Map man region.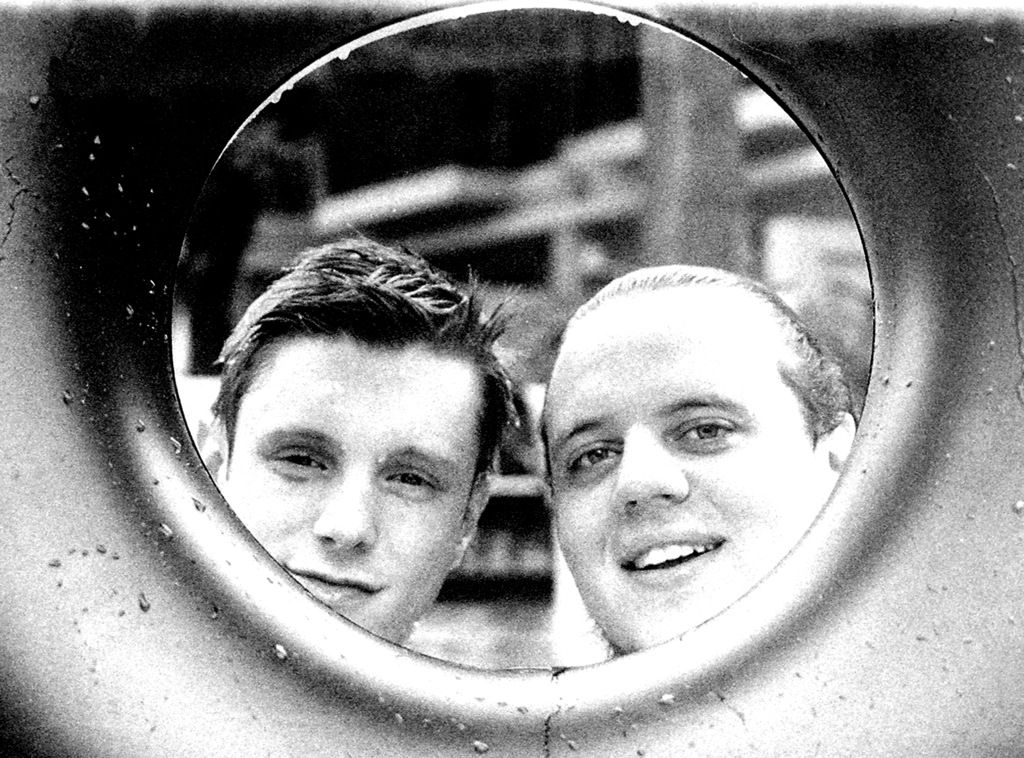
Mapped to Rect(498, 260, 895, 690).
